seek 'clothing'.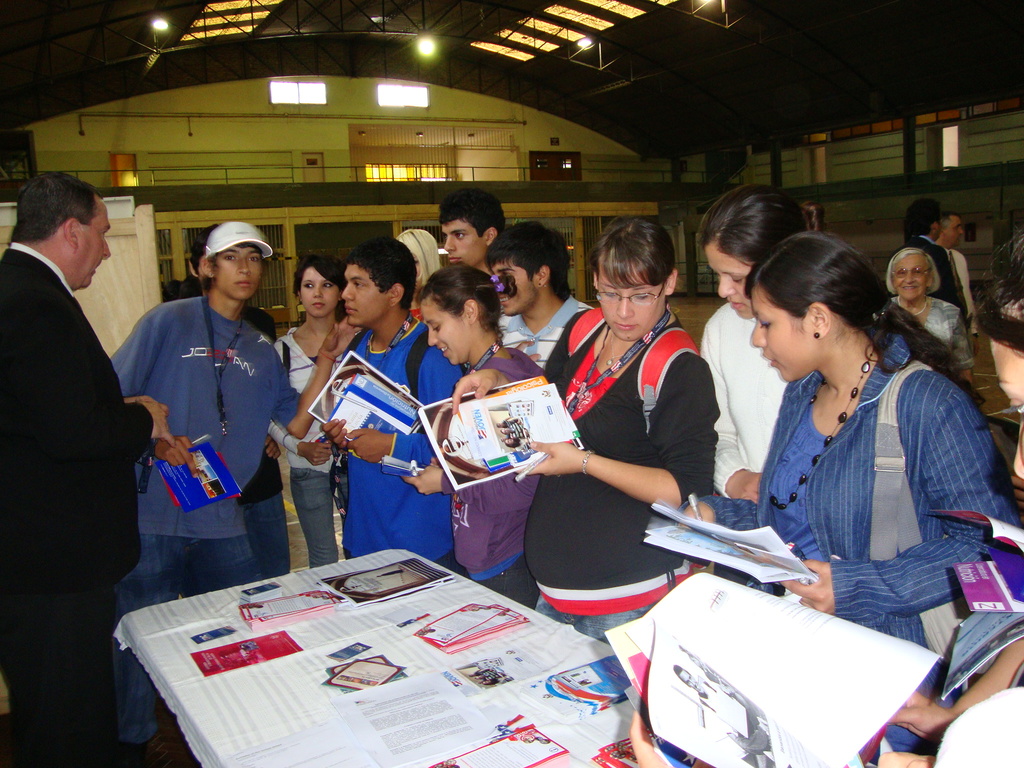
<region>694, 302, 792, 503</region>.
